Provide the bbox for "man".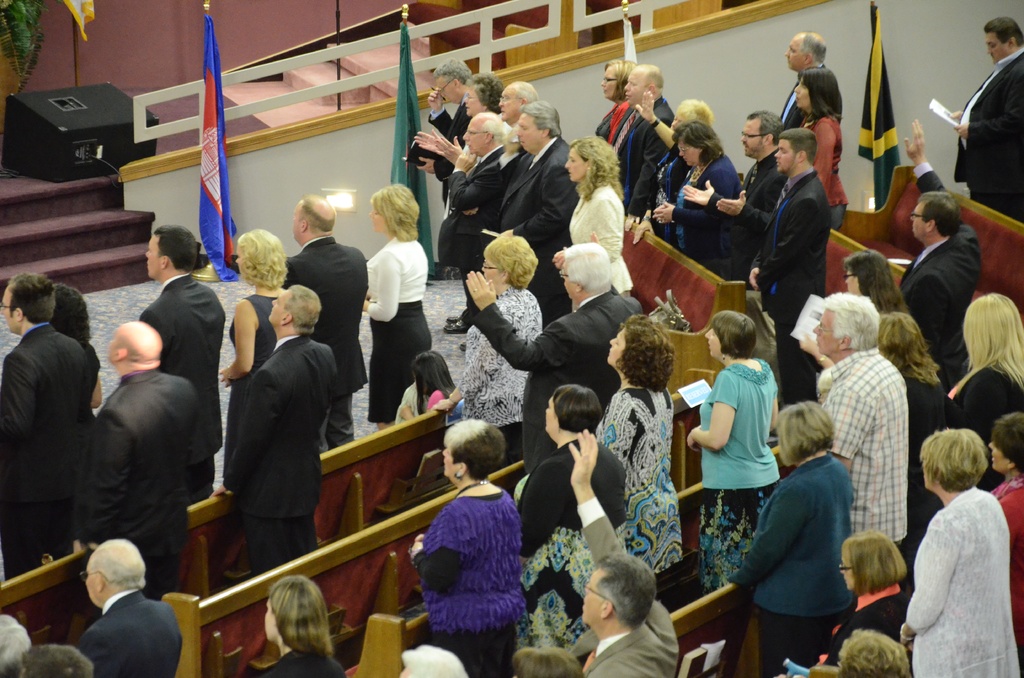
[813, 291, 918, 543].
